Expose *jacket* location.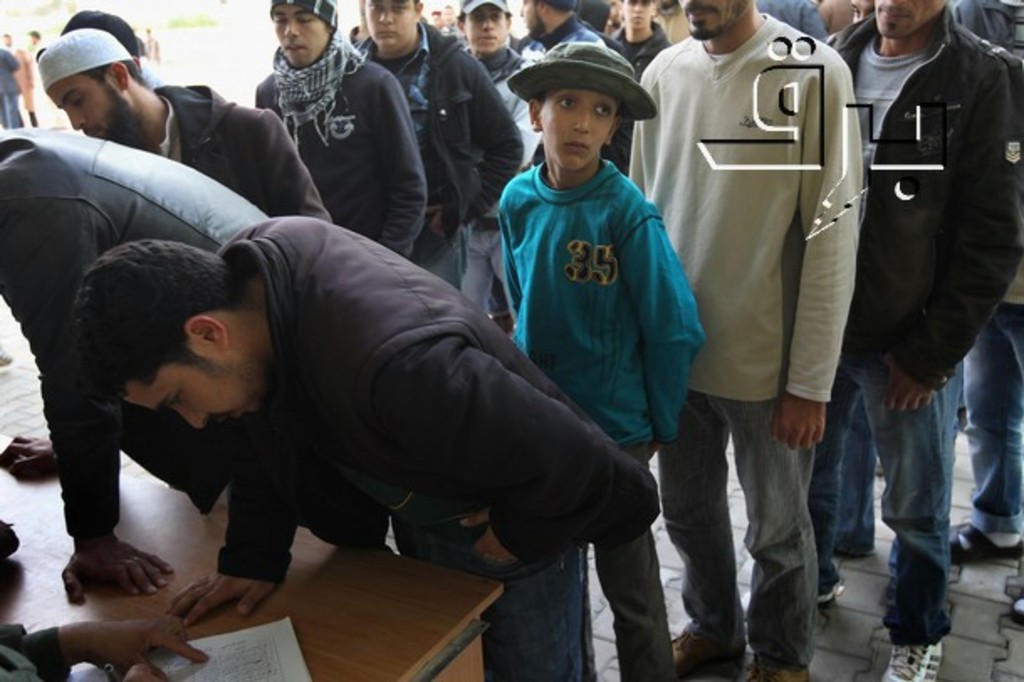
Exposed at <region>609, 18, 677, 84</region>.
